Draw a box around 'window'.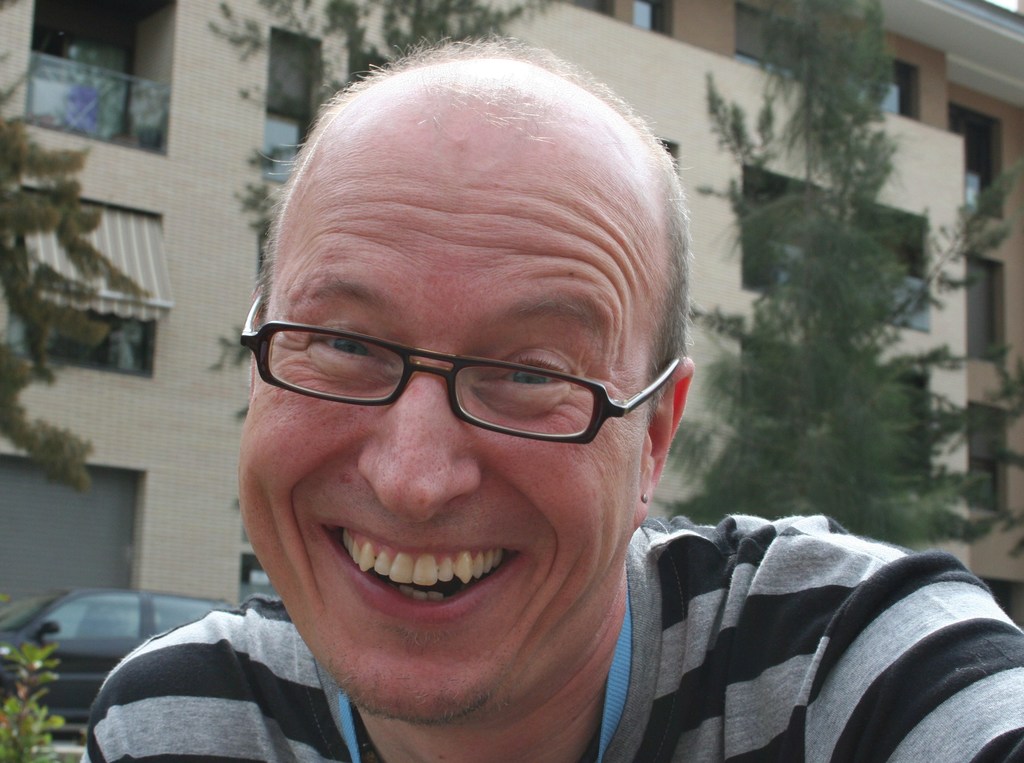
[x1=962, y1=255, x2=1004, y2=360].
